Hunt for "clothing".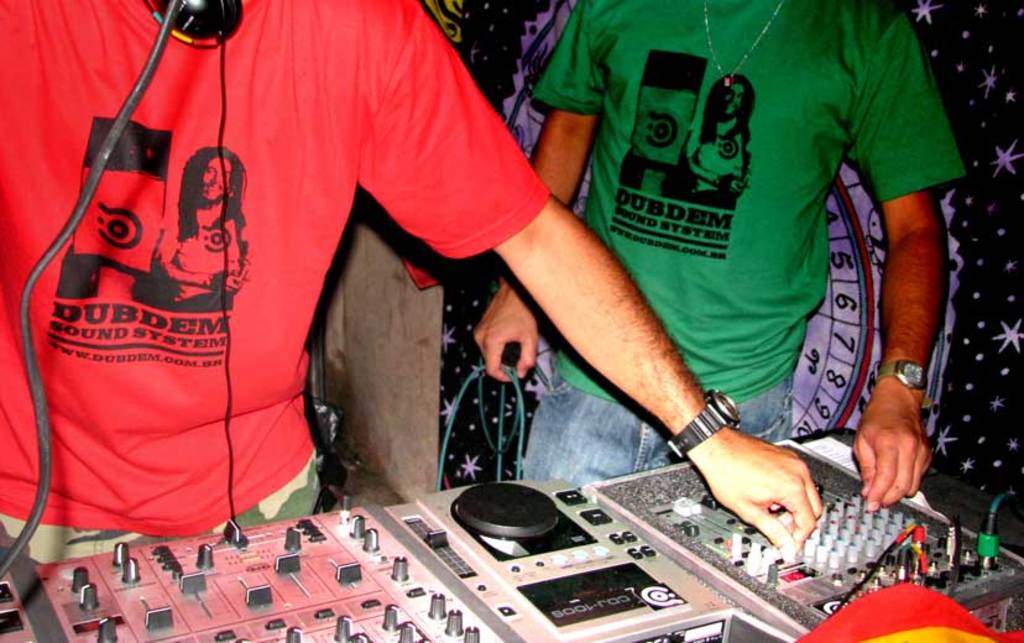
Hunted down at (0,0,547,561).
